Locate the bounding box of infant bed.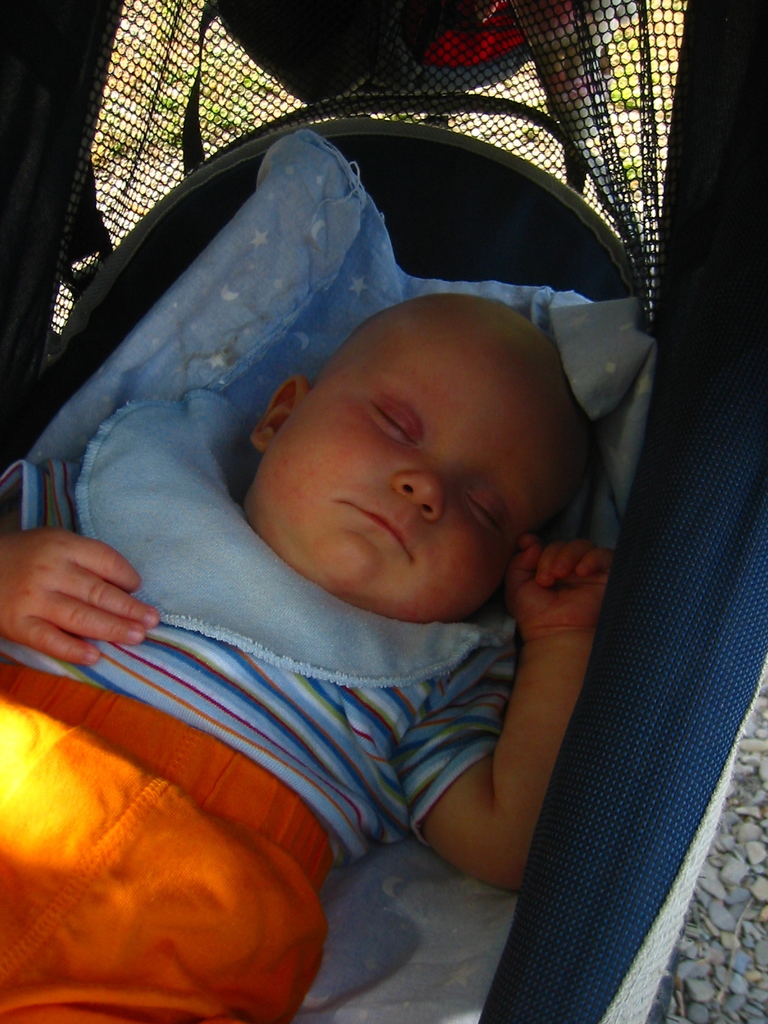
Bounding box: locate(0, 0, 767, 1023).
